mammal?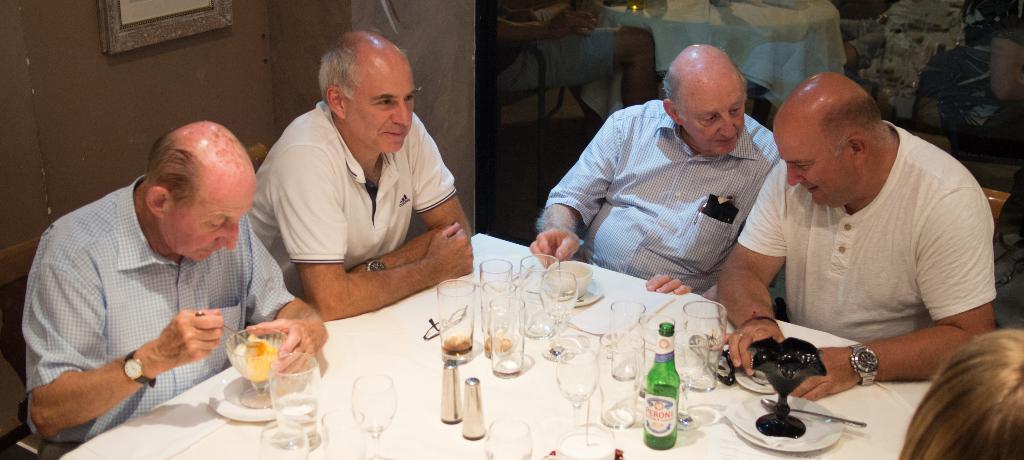
(710,68,997,406)
